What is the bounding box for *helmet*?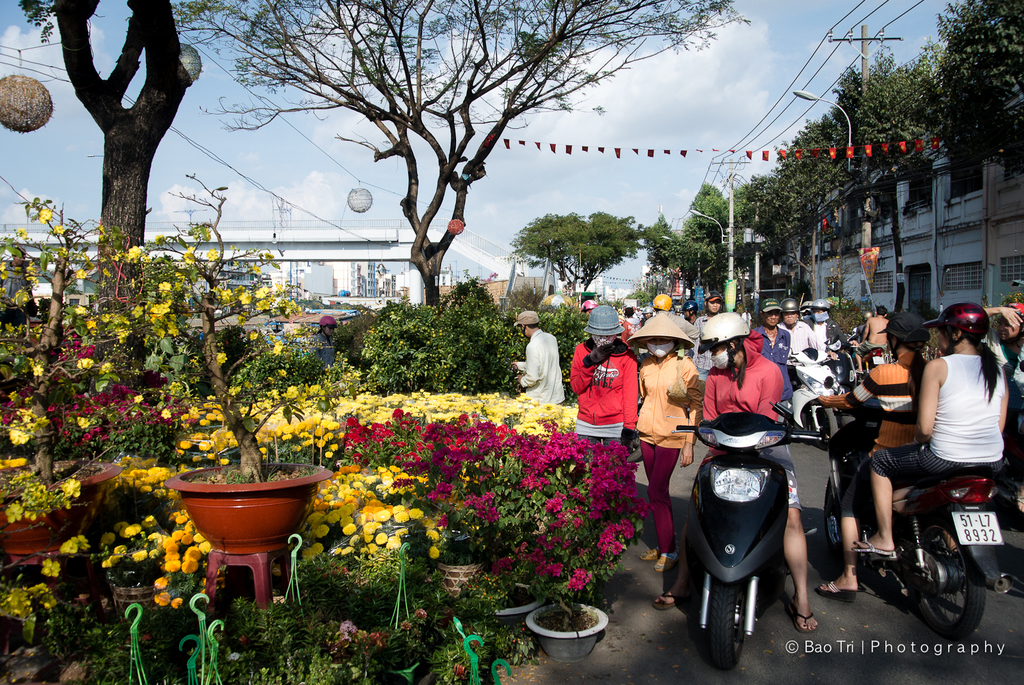
876/309/924/362.
